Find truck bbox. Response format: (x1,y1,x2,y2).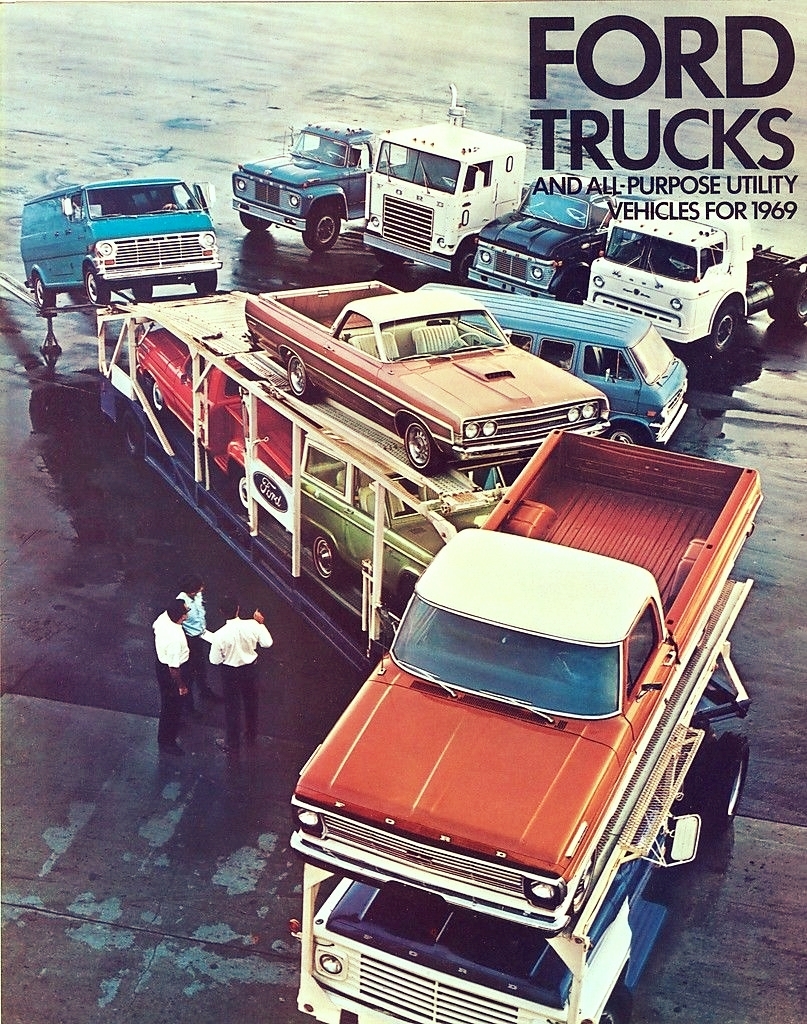
(94,298,327,499).
